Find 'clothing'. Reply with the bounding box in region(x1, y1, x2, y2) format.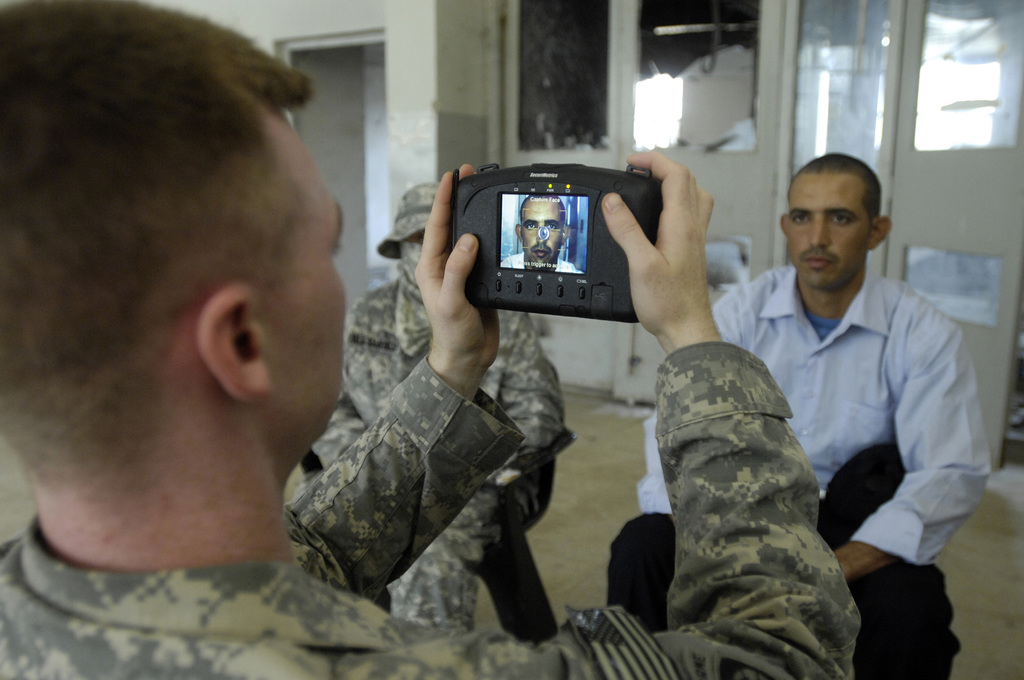
region(339, 273, 578, 630).
